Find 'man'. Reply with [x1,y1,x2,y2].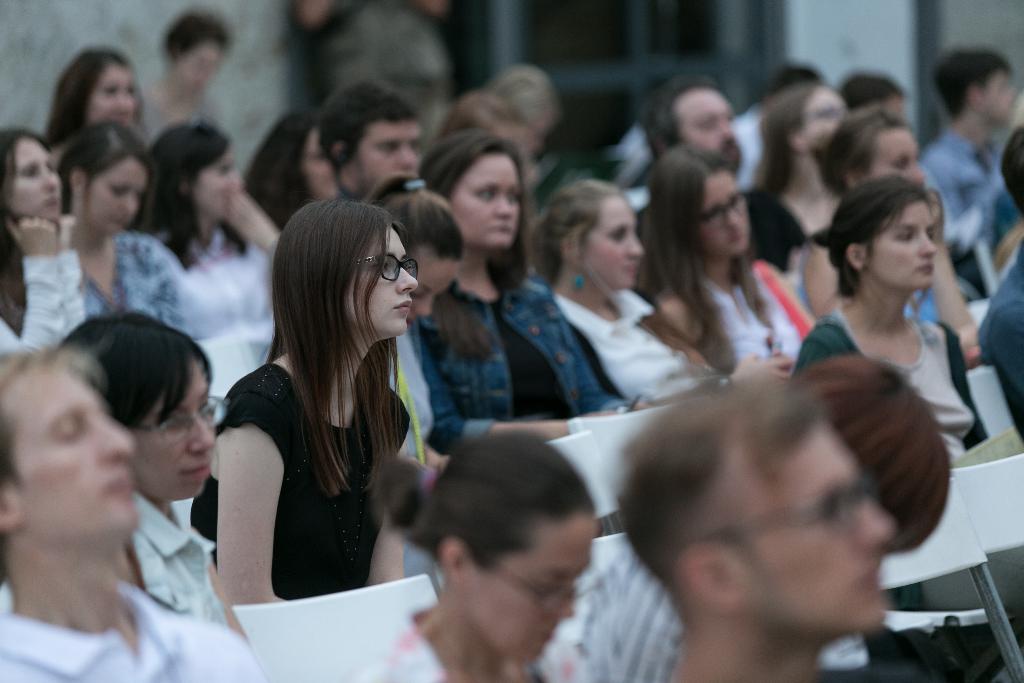
[324,79,423,205].
